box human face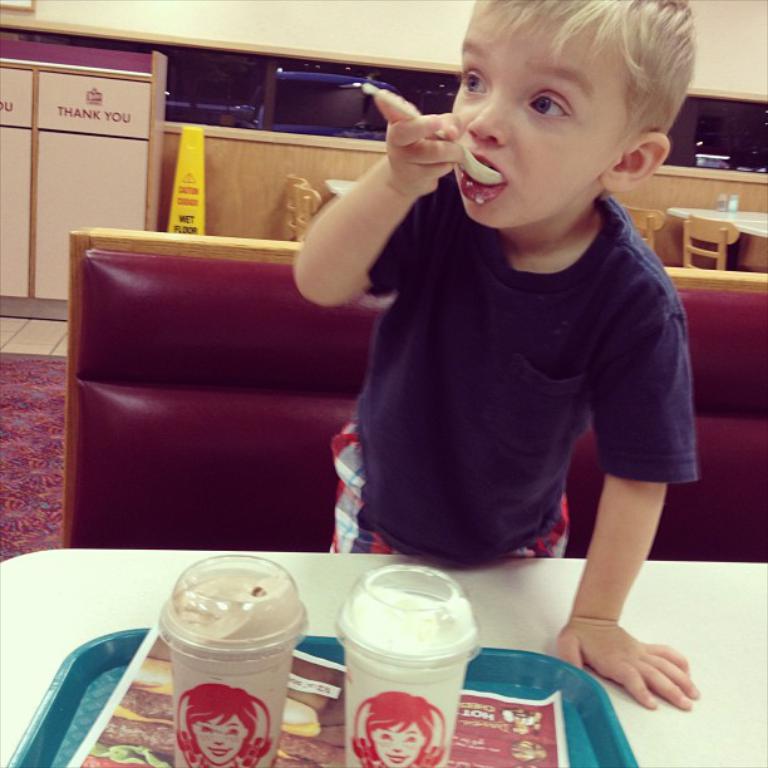
<bbox>371, 722, 424, 767</bbox>
